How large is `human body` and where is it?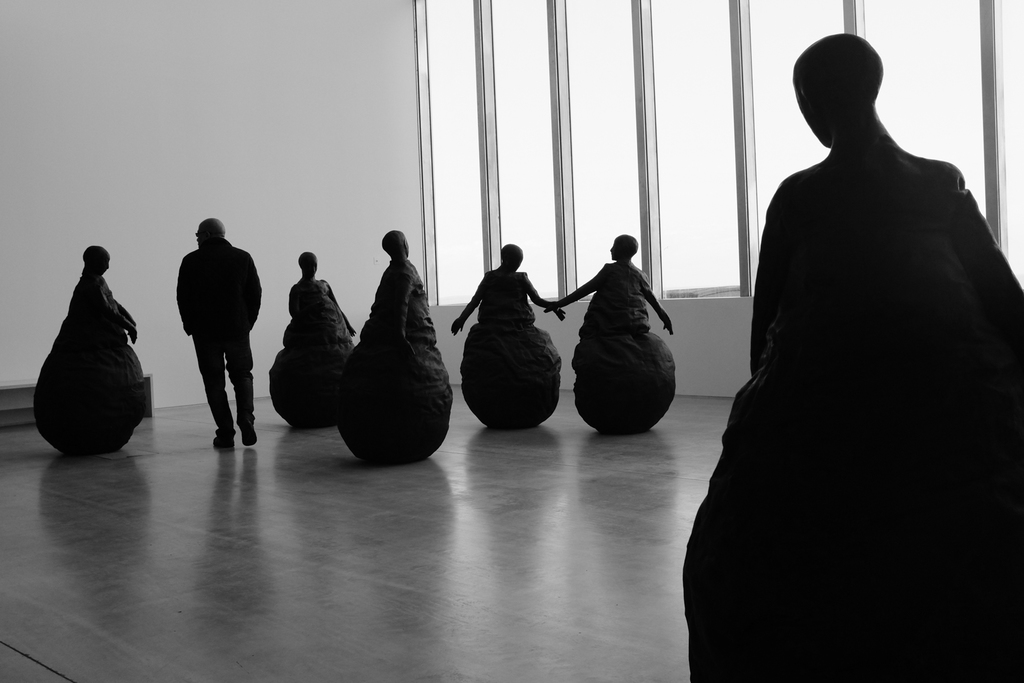
Bounding box: 36/236/143/458.
